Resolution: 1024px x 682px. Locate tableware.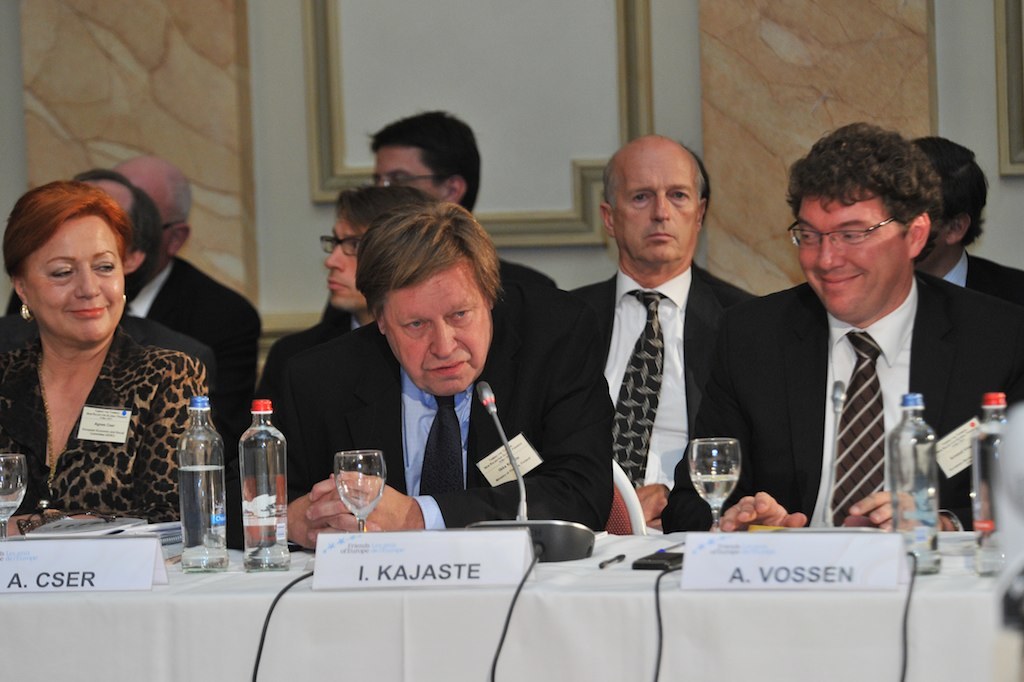
left=328, top=443, right=386, bottom=532.
